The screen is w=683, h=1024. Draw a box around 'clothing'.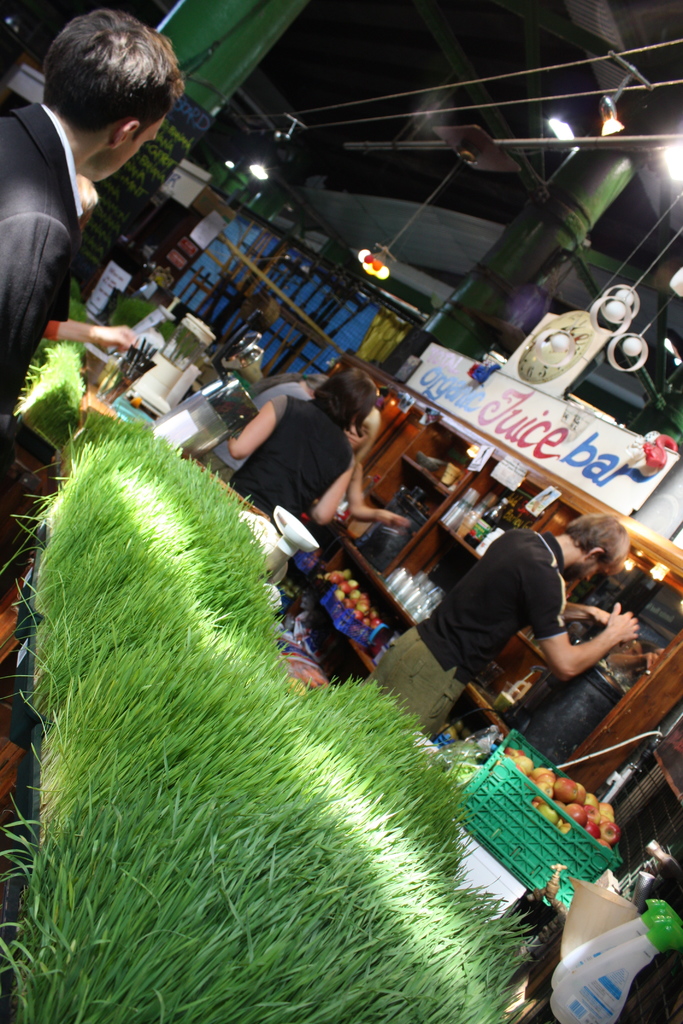
BBox(359, 524, 573, 718).
